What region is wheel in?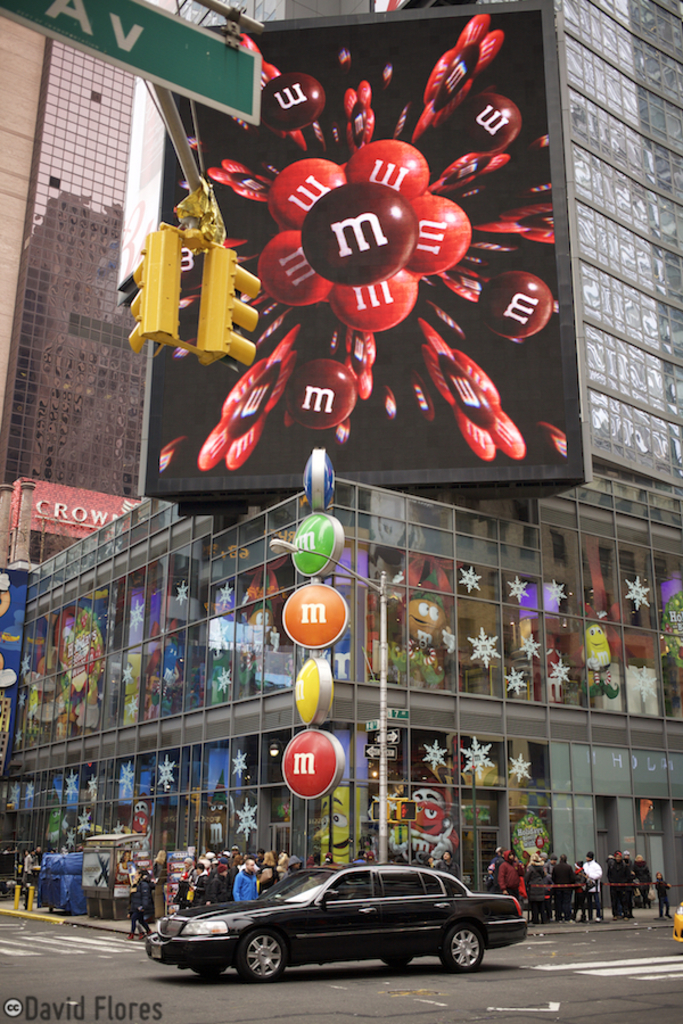
pyautogui.locateOnScreen(194, 963, 225, 975).
